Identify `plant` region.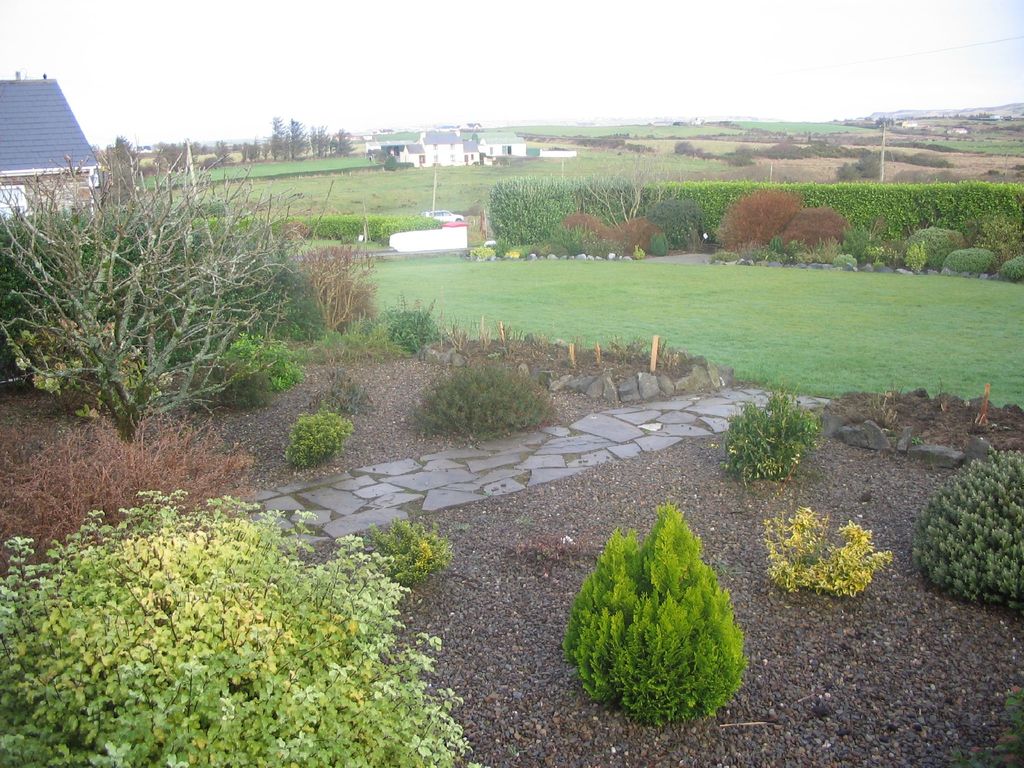
Region: {"x1": 282, "y1": 404, "x2": 362, "y2": 480}.
